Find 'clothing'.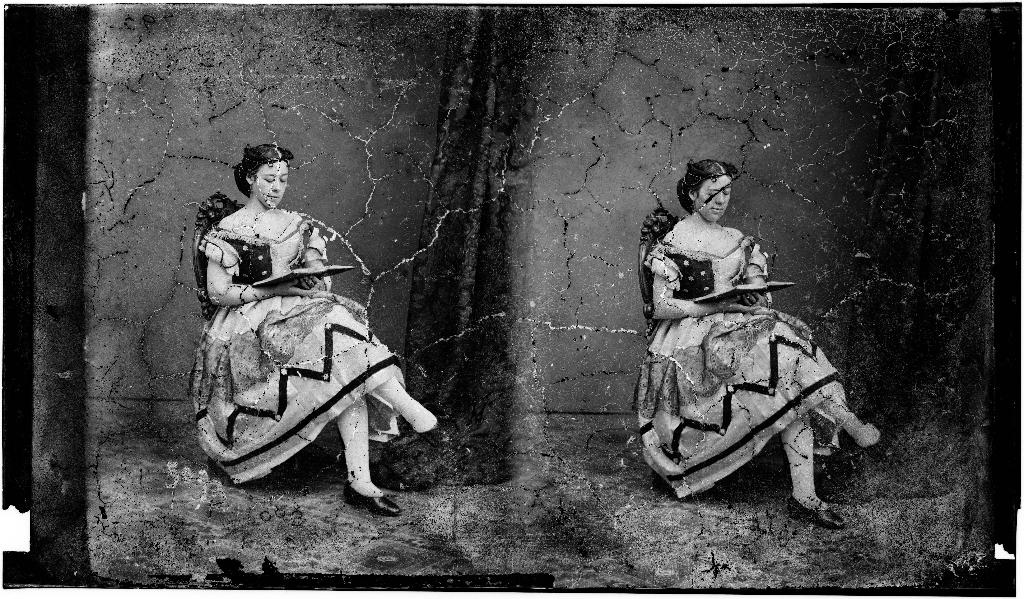
bbox=[207, 195, 424, 485].
